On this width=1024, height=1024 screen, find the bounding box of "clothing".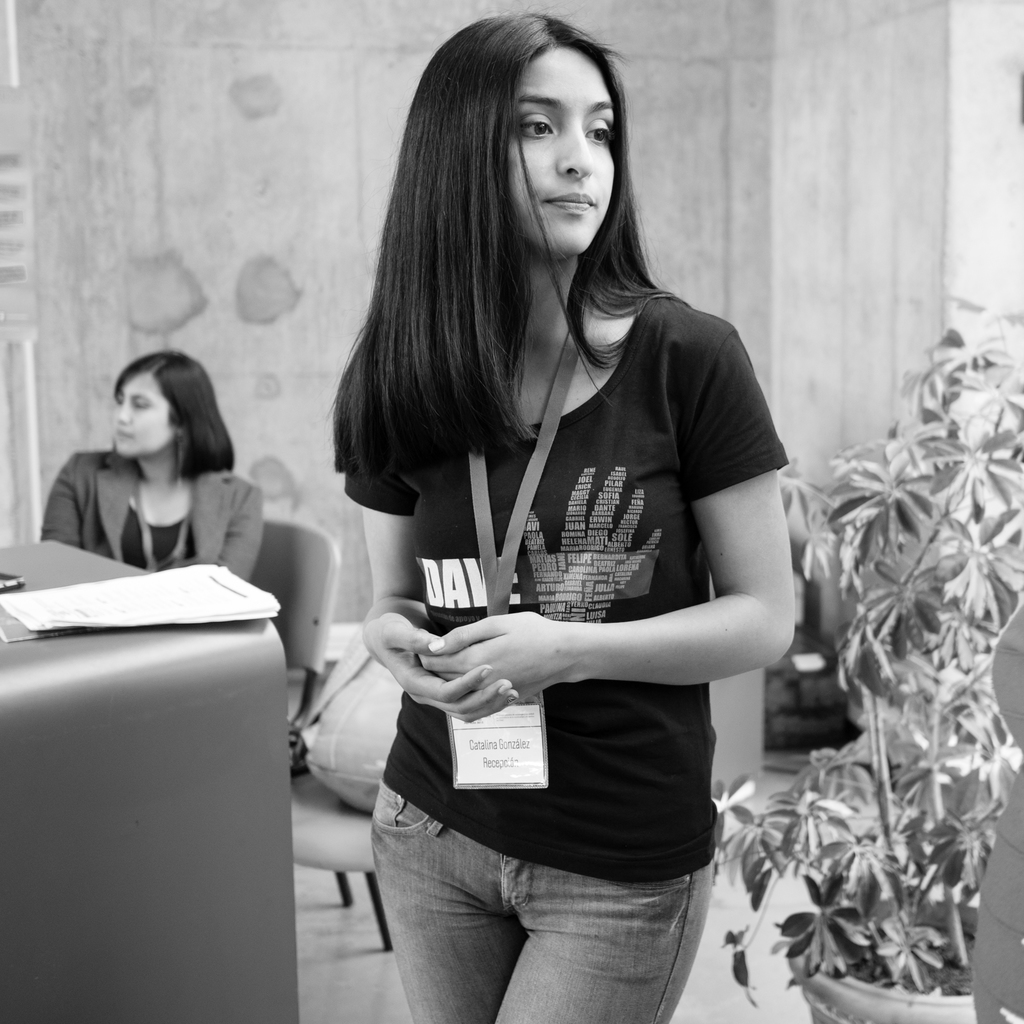
Bounding box: Rect(31, 447, 260, 575).
